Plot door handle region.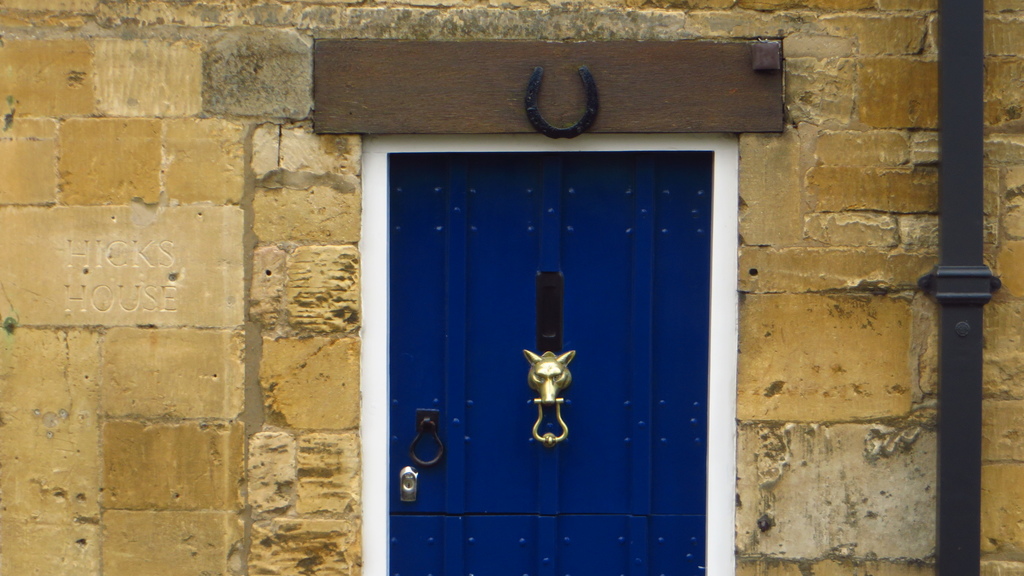
Plotted at {"left": 521, "top": 347, "right": 578, "bottom": 449}.
